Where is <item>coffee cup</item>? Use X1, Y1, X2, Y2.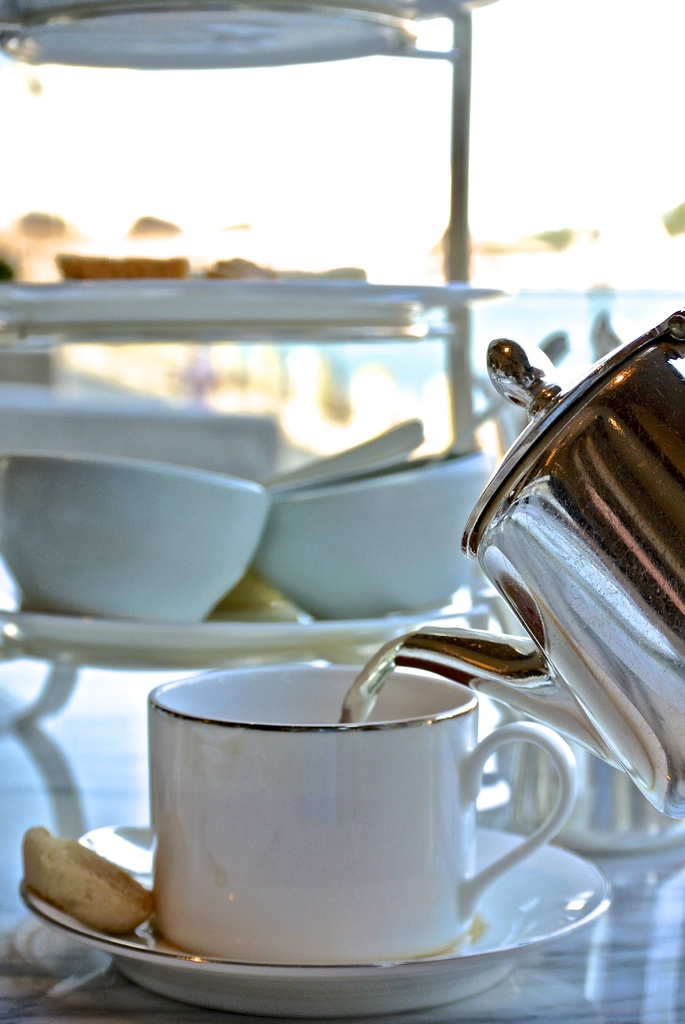
148, 662, 577, 967.
